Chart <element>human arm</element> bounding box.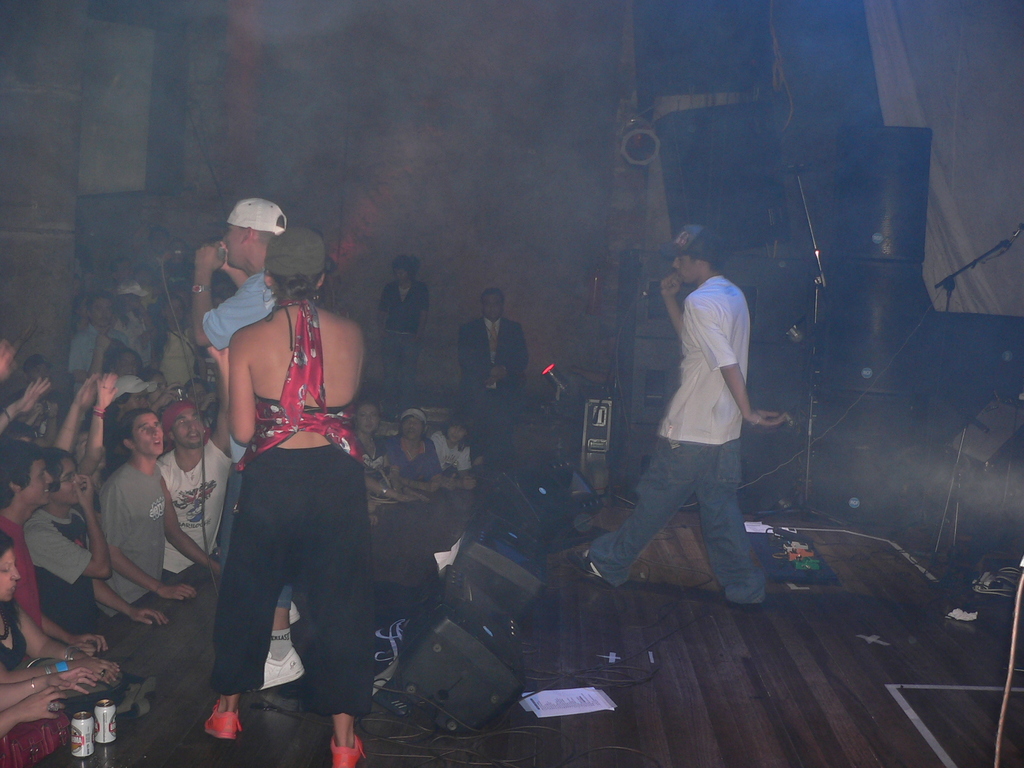
Charted: select_region(0, 666, 106, 719).
